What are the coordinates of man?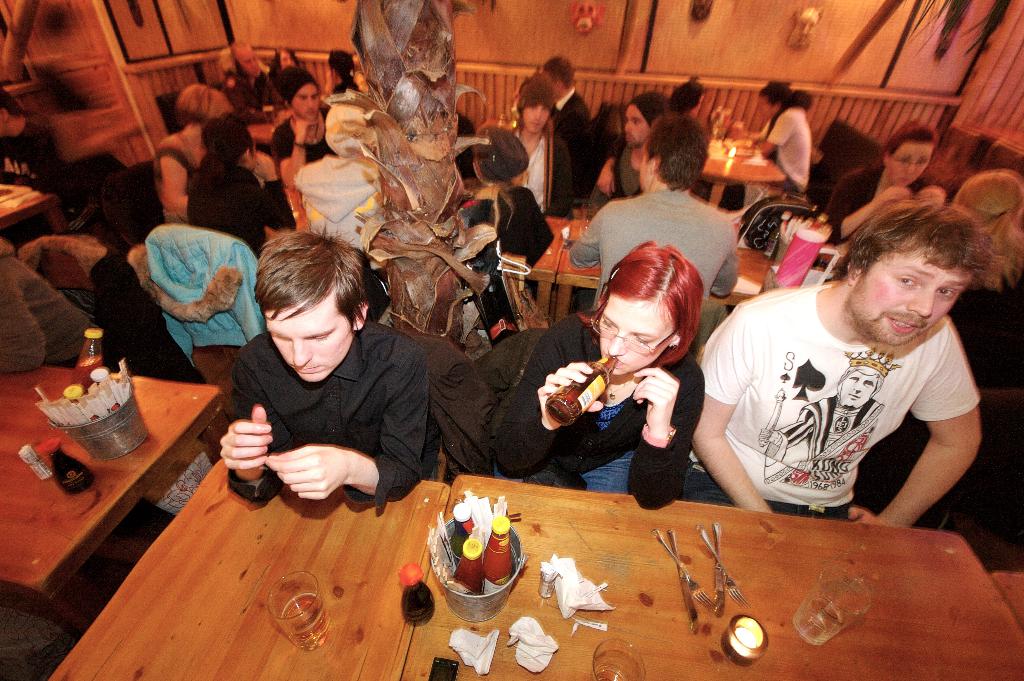
bbox=[566, 115, 748, 340].
